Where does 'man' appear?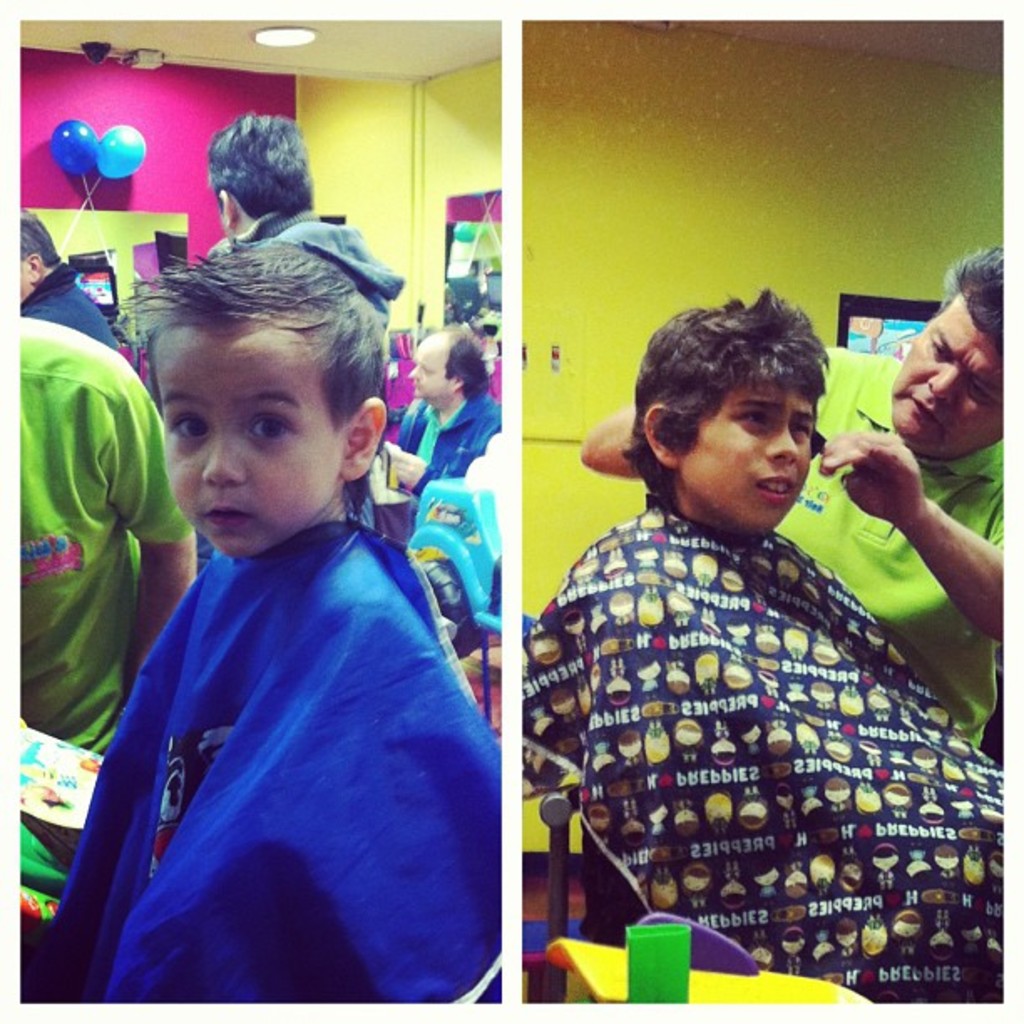
Appears at (12, 207, 120, 355).
